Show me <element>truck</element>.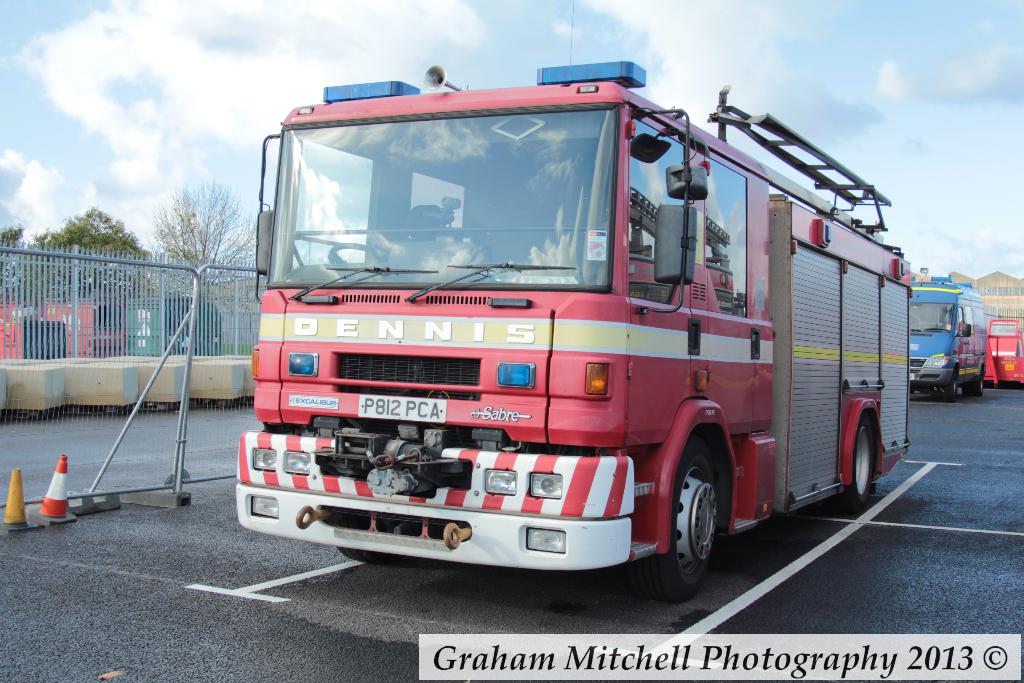
<element>truck</element> is here: bbox=(906, 276, 988, 398).
